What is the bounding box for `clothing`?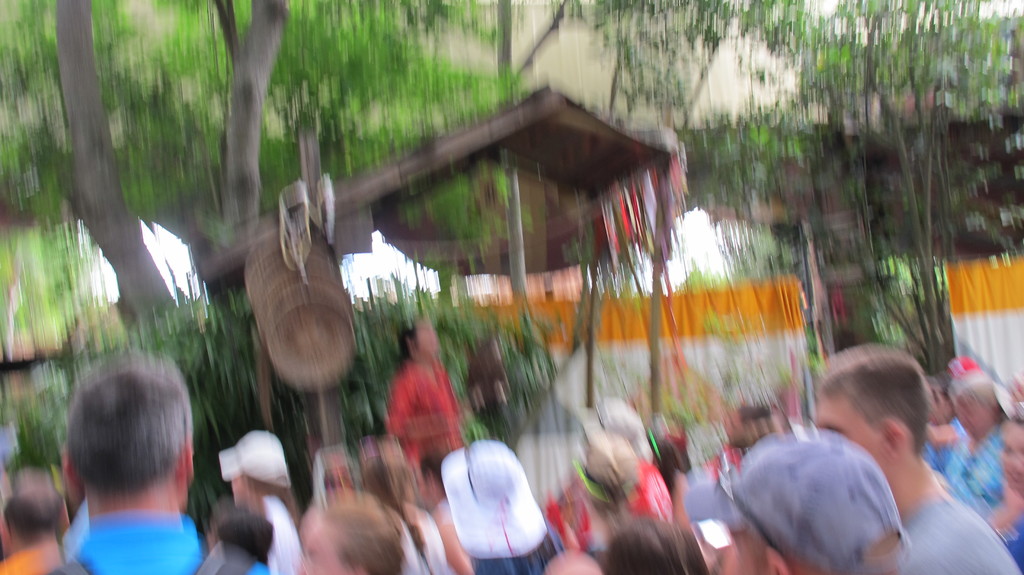
left=900, top=488, right=1020, bottom=574.
